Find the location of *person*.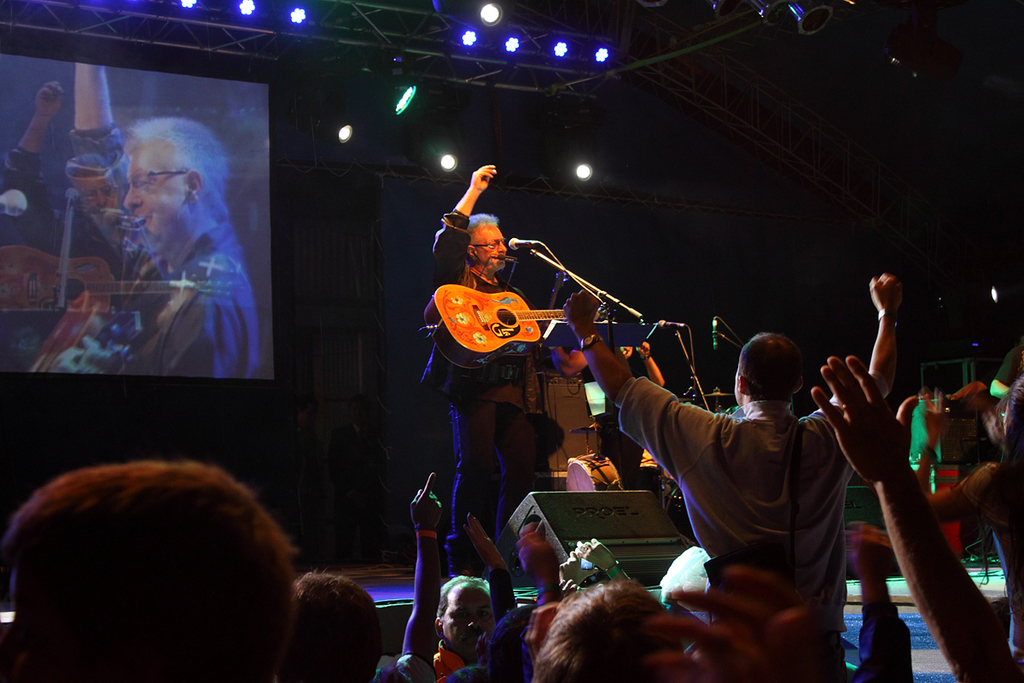
Location: (32,62,256,378).
